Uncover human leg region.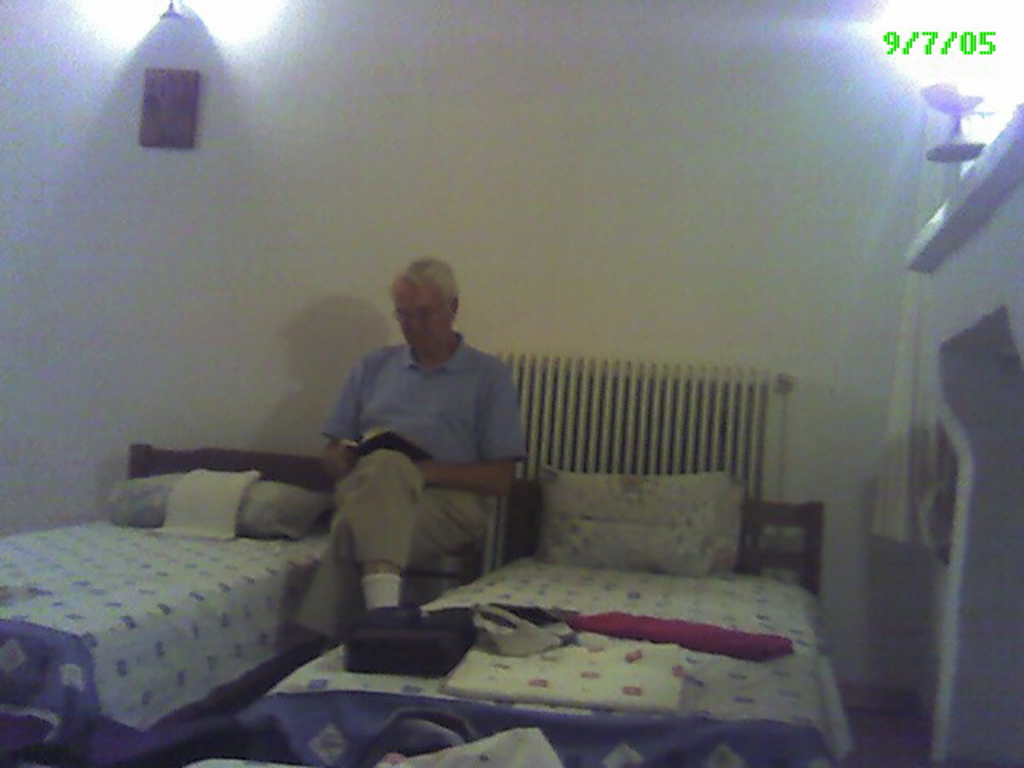
Uncovered: [334, 445, 480, 606].
